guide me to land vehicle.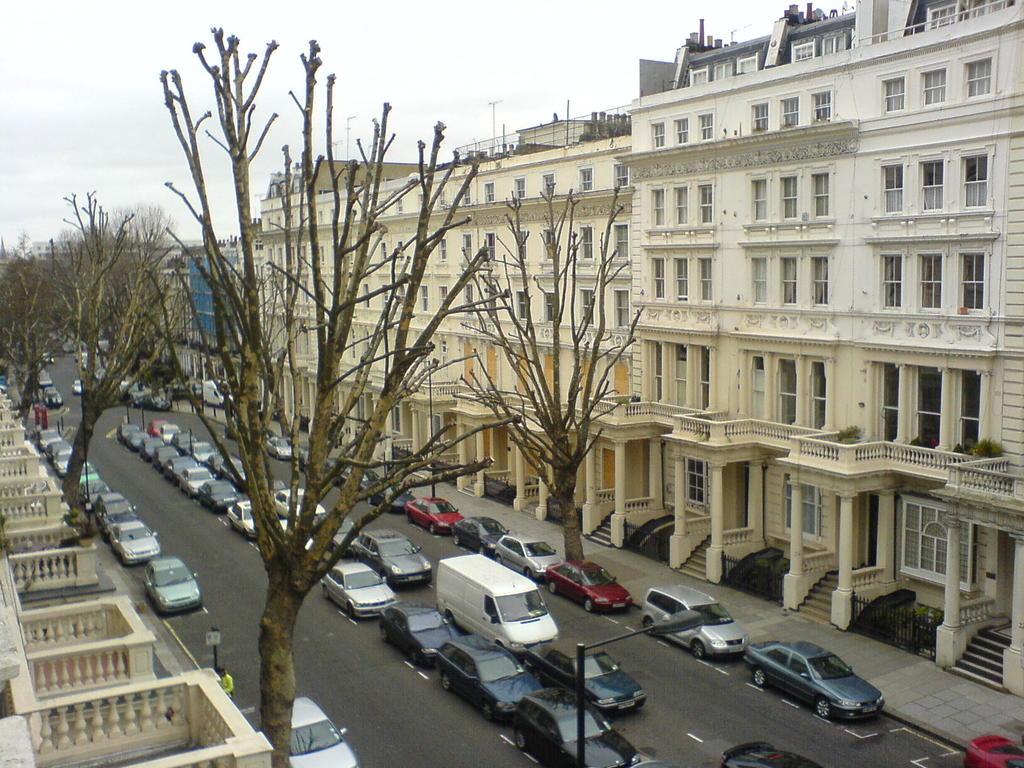
Guidance: BBox(204, 482, 230, 512).
